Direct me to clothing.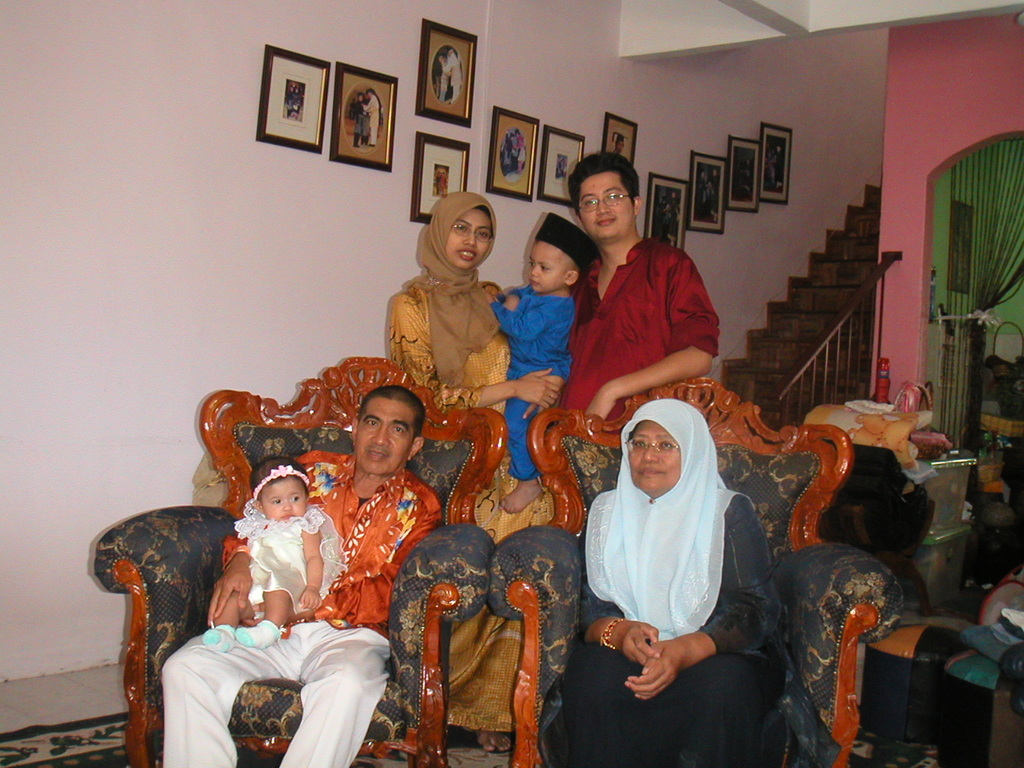
Direction: x1=237 y1=512 x2=342 y2=616.
